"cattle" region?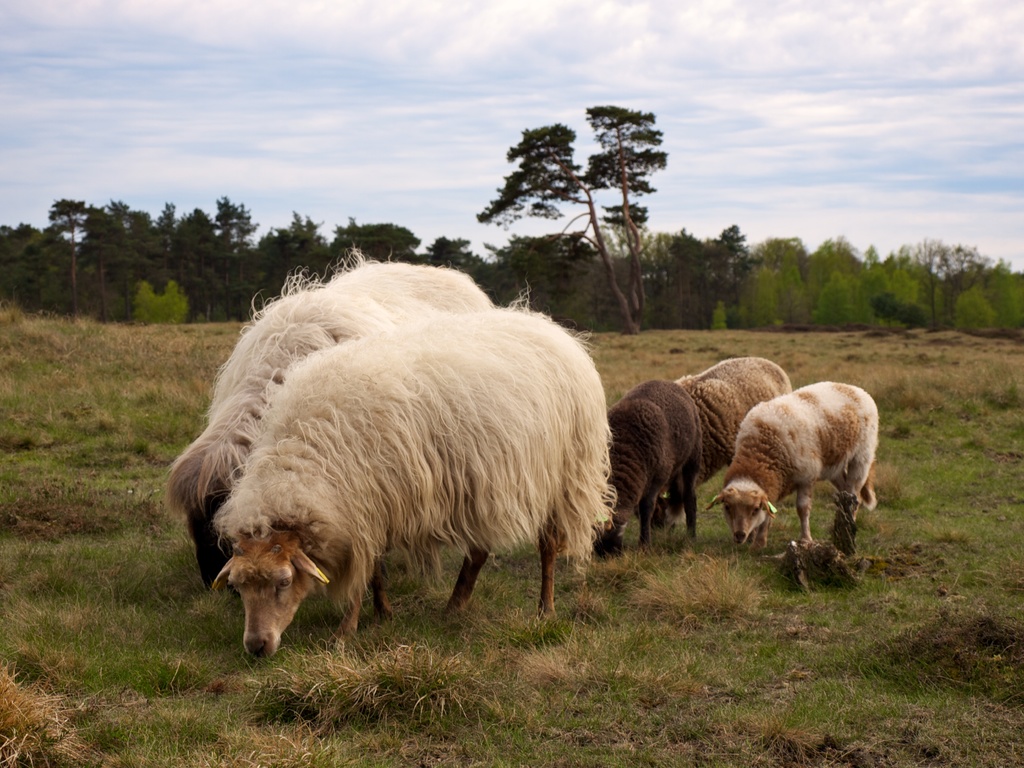
bbox=[164, 242, 495, 593]
